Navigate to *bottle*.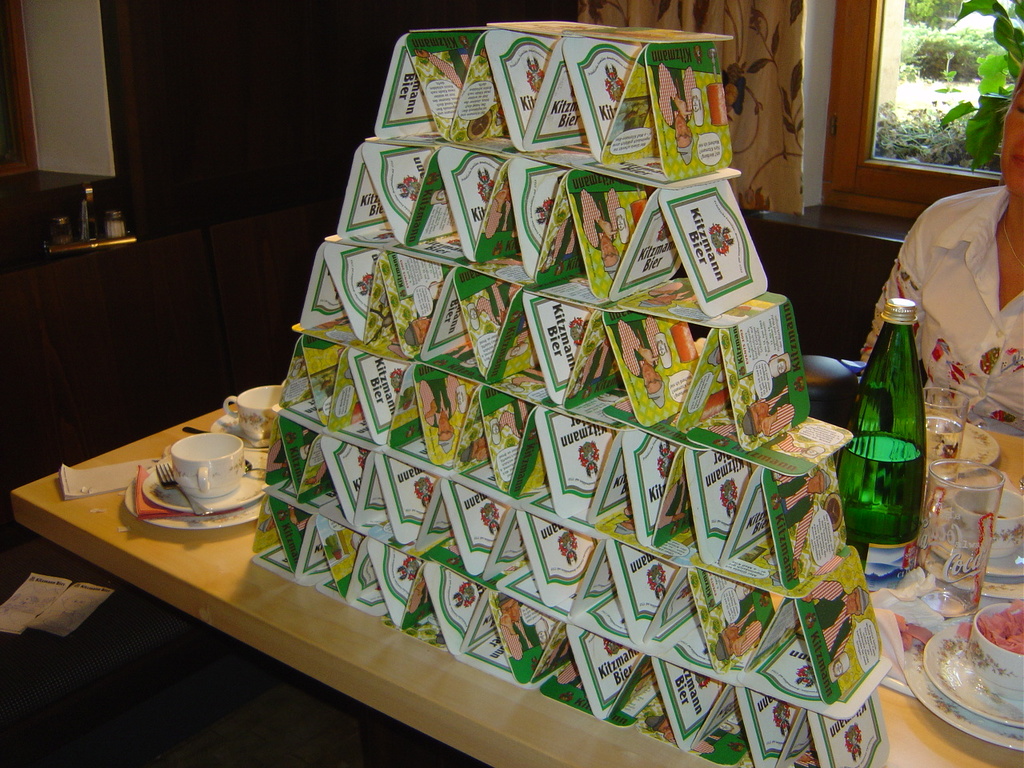
Navigation target: {"x1": 830, "y1": 290, "x2": 930, "y2": 588}.
